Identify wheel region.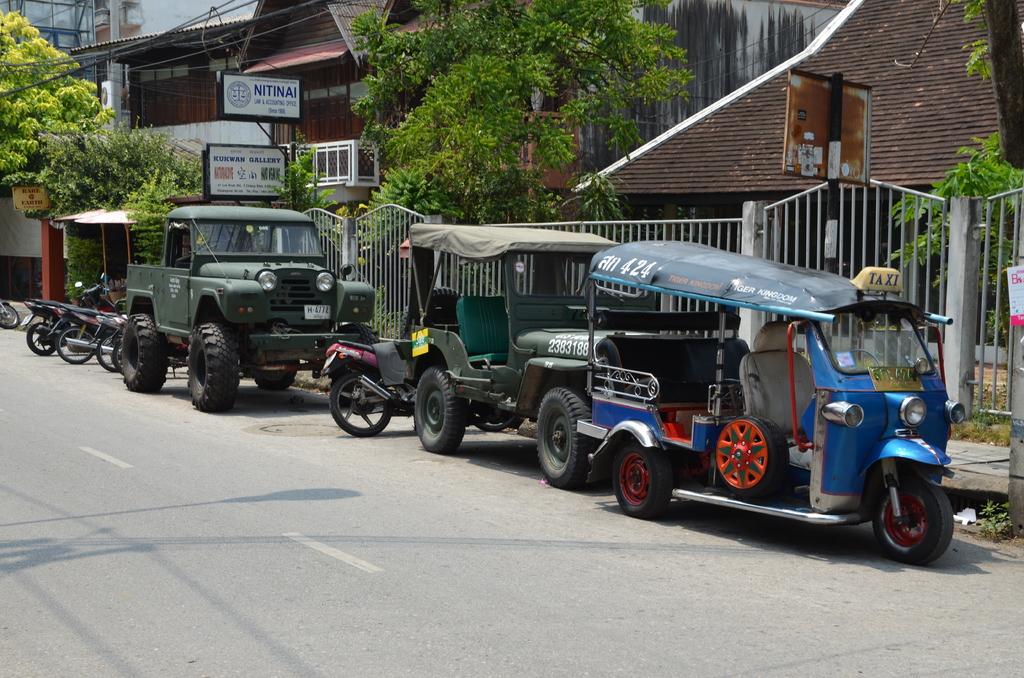
Region: (x1=472, y1=414, x2=517, y2=432).
